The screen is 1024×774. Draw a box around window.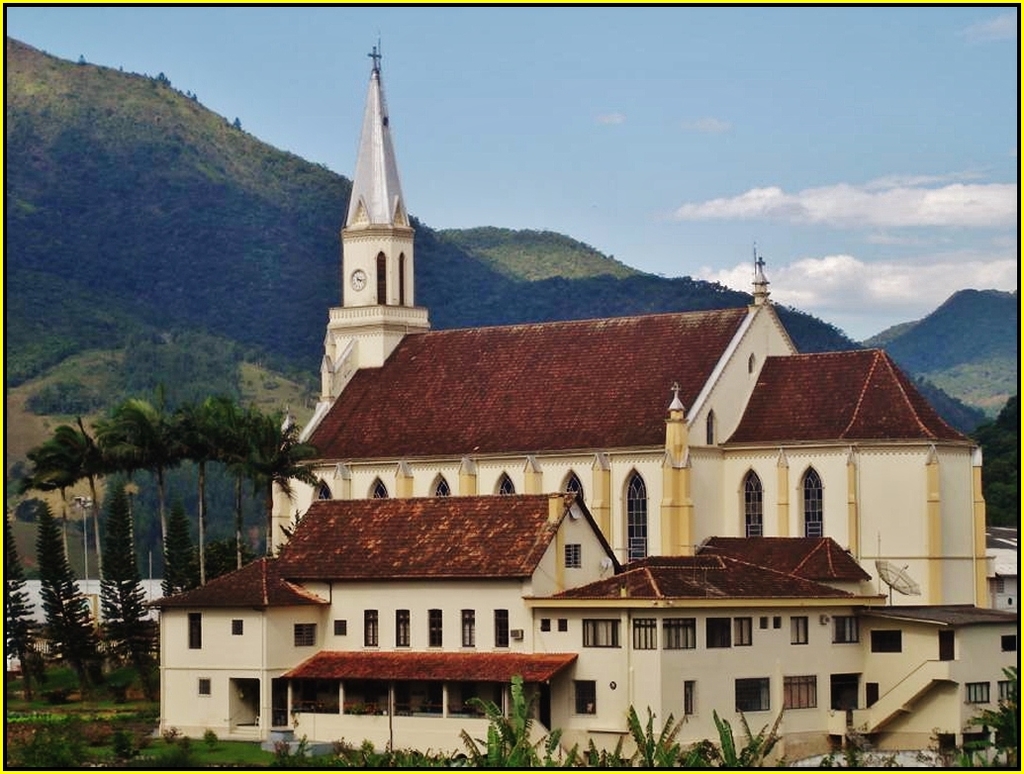
l=397, t=608, r=412, b=644.
